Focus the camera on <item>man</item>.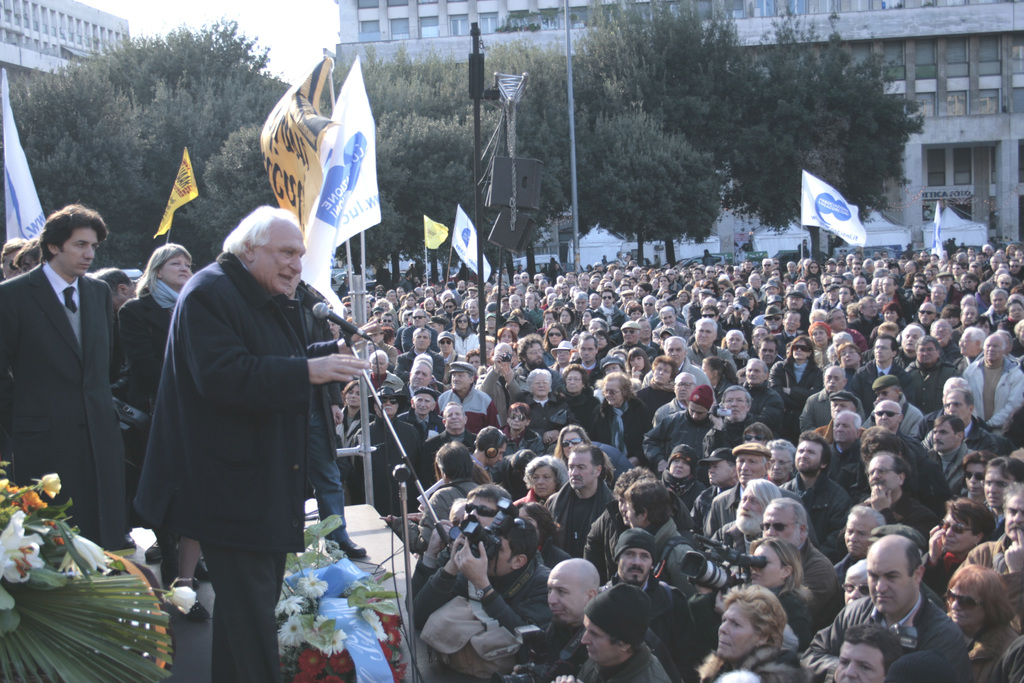
Focus region: {"left": 827, "top": 305, "right": 872, "bottom": 354}.
